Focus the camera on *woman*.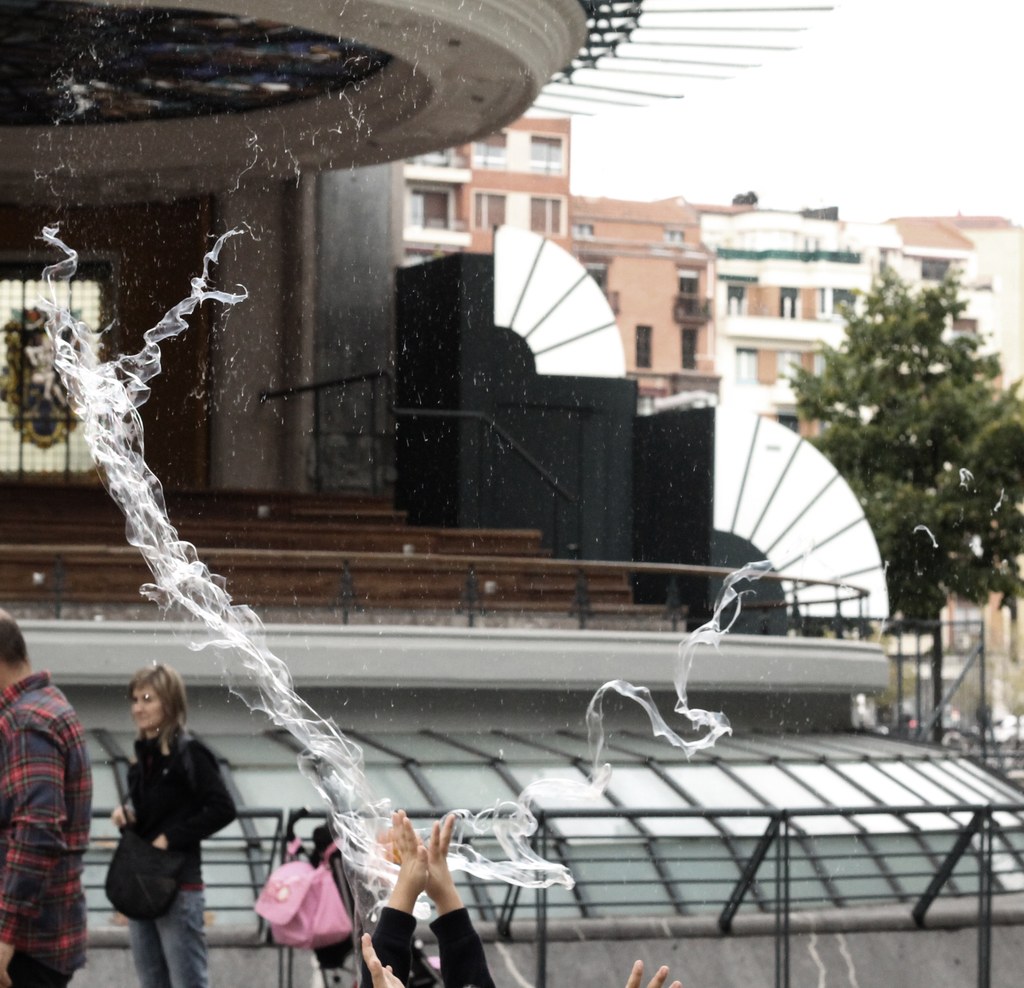
Focus region: (91,666,235,986).
